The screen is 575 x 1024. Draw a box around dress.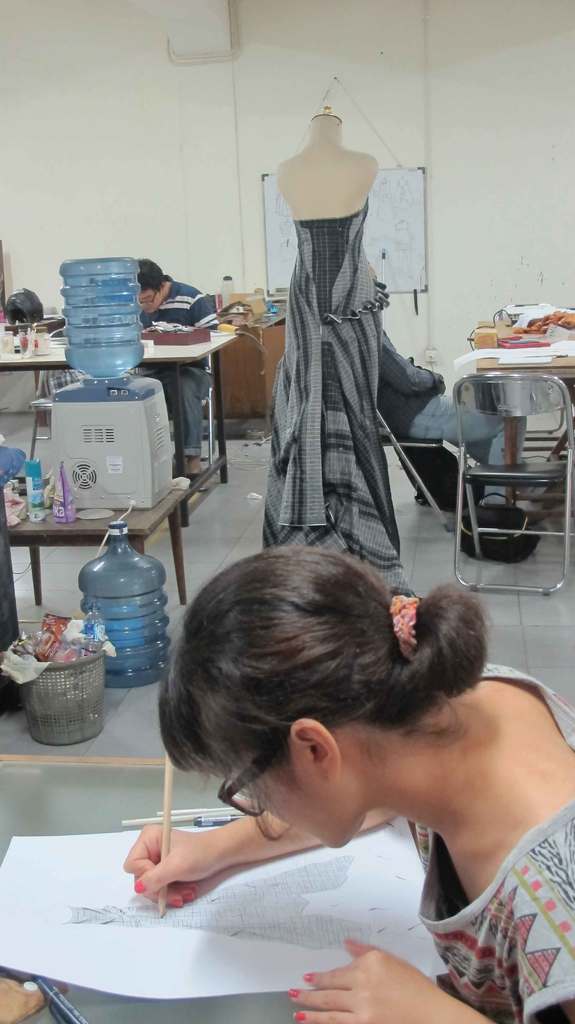
261 193 421 603.
